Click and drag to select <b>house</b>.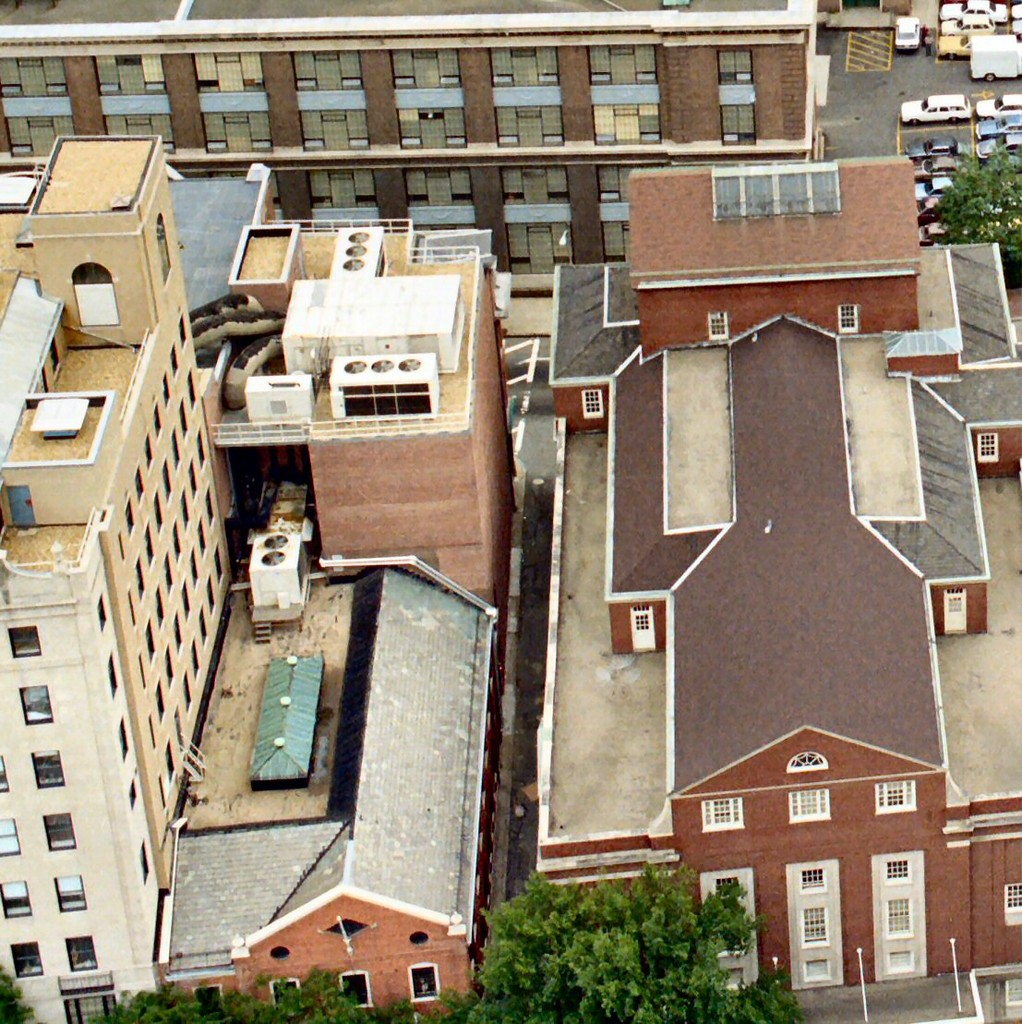
Selection: <bbox>238, 204, 501, 608</bbox>.
